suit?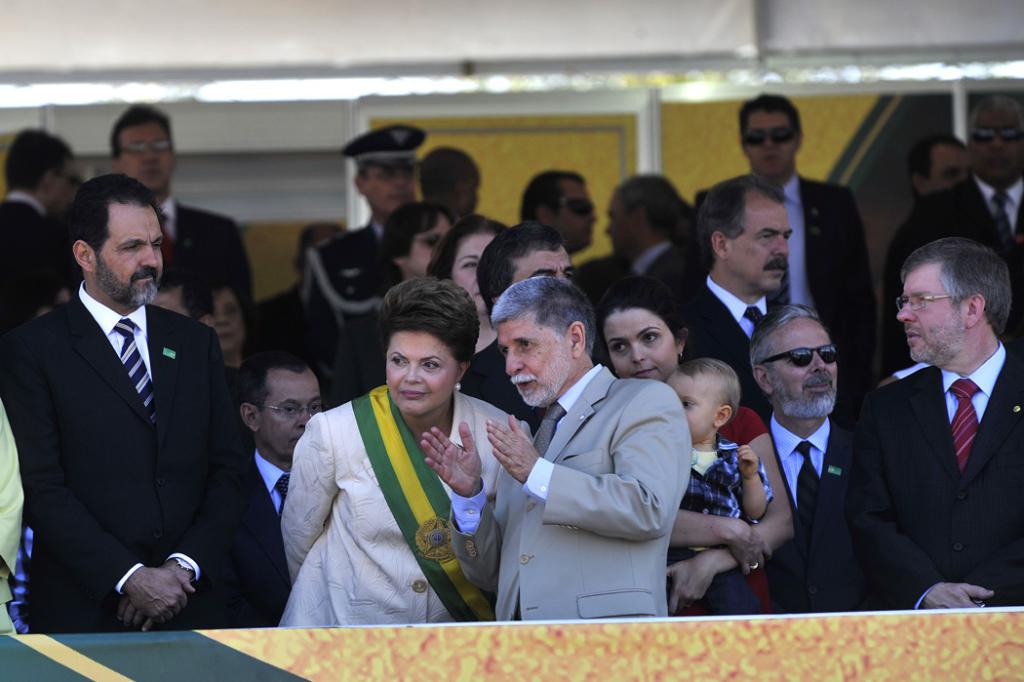
select_region(0, 197, 70, 330)
